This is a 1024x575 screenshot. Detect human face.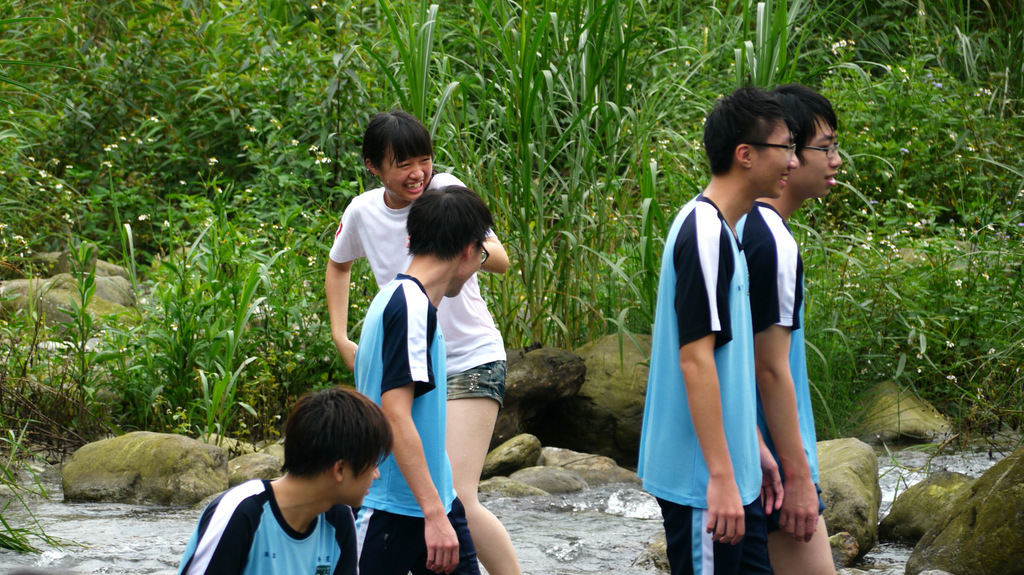
454/240/483/301.
